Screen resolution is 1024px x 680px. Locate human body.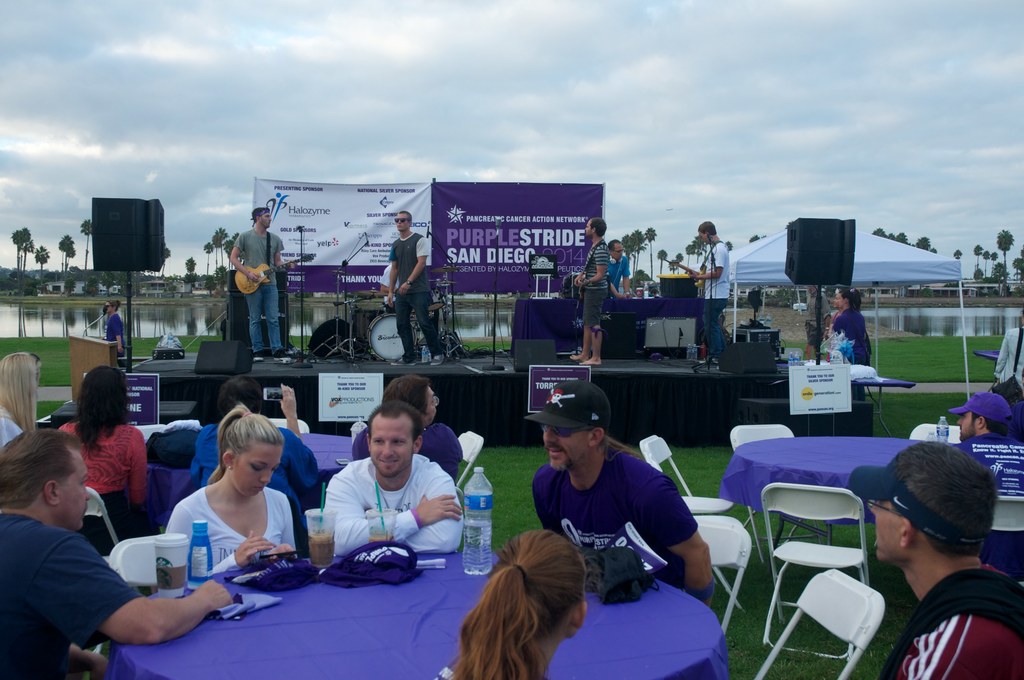
867,444,1022,679.
